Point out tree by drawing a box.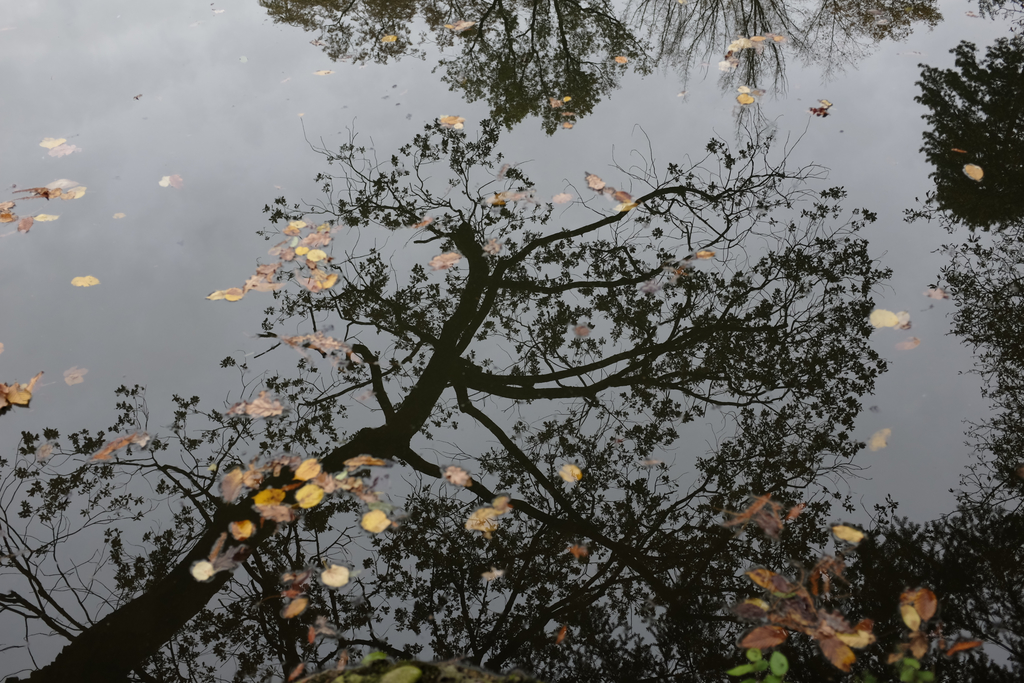
l=264, t=0, r=930, b=142.
